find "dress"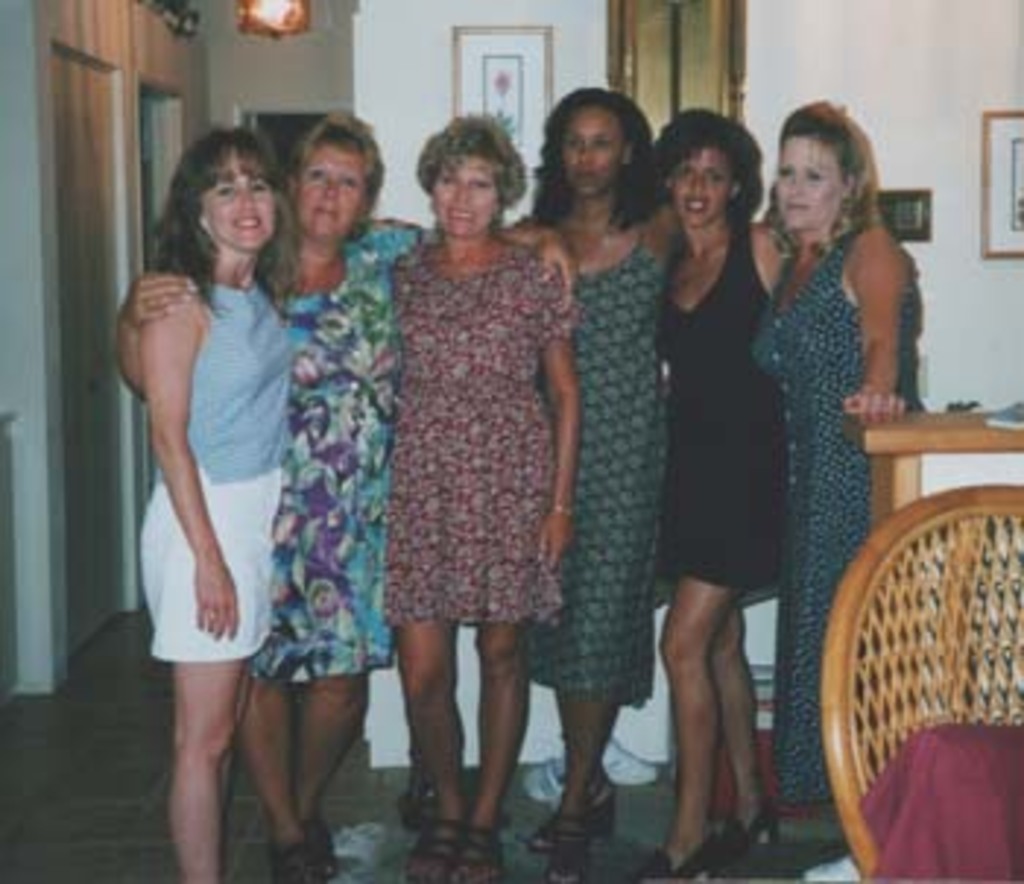
bbox=[249, 217, 421, 679]
